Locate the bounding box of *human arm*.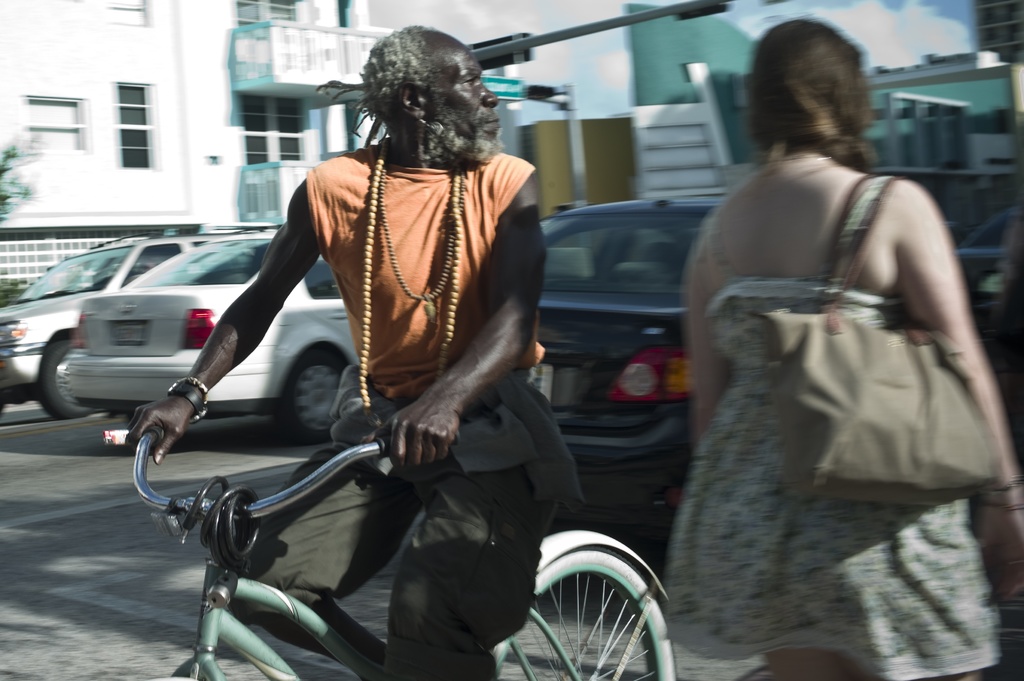
Bounding box: (left=689, top=229, right=733, bottom=458).
